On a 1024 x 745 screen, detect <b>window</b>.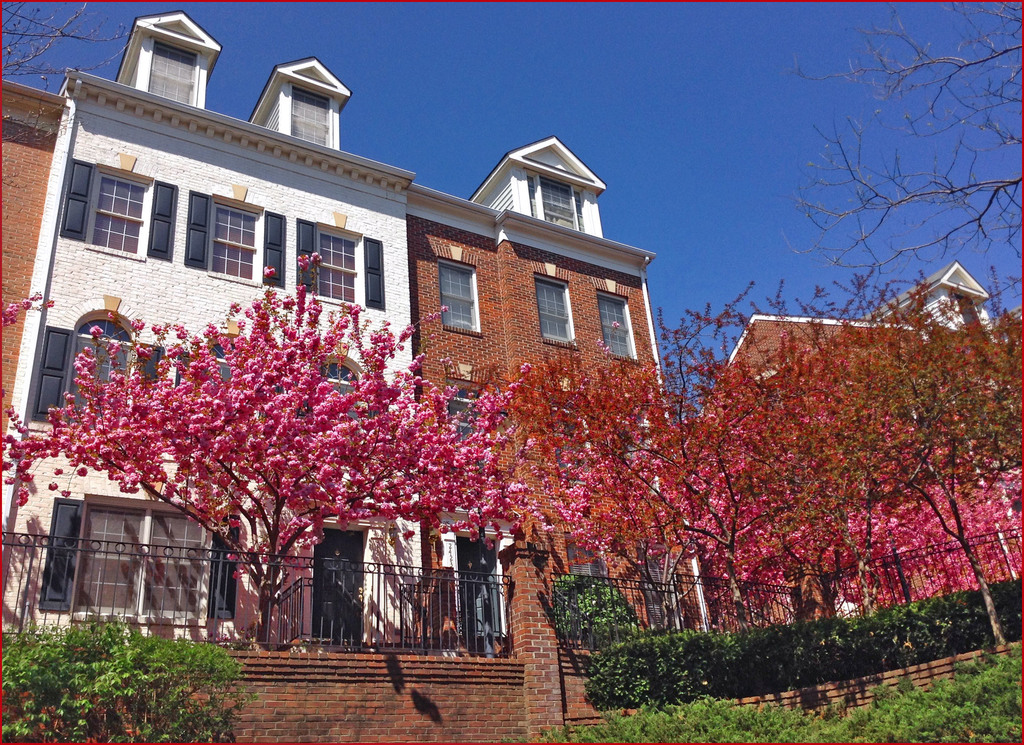
left=150, top=42, right=194, bottom=109.
